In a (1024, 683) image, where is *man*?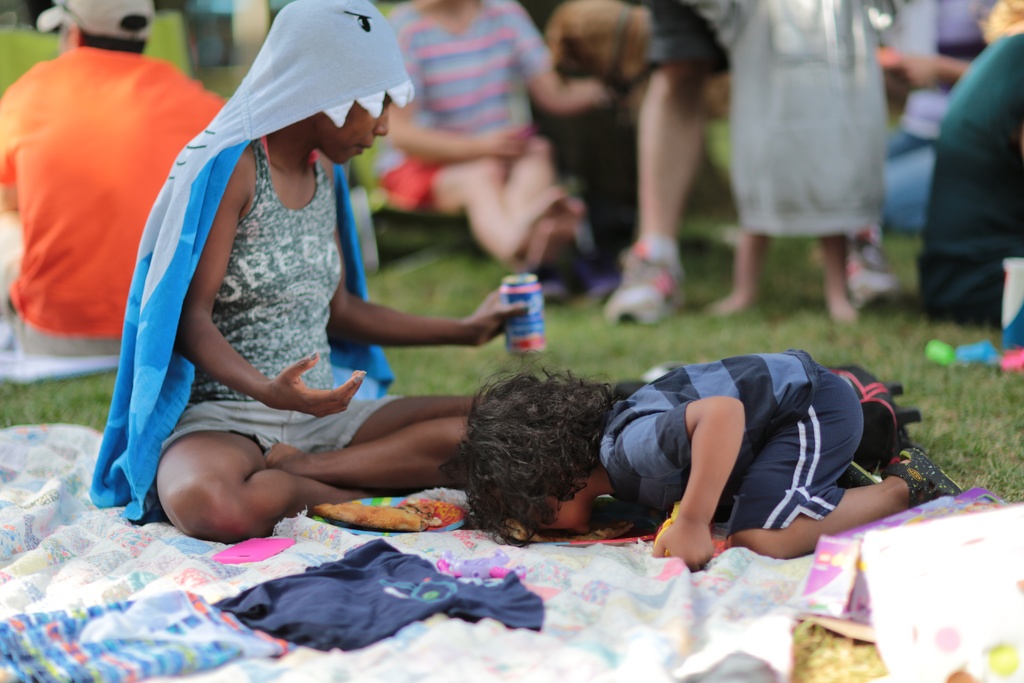
locate(6, 0, 195, 484).
